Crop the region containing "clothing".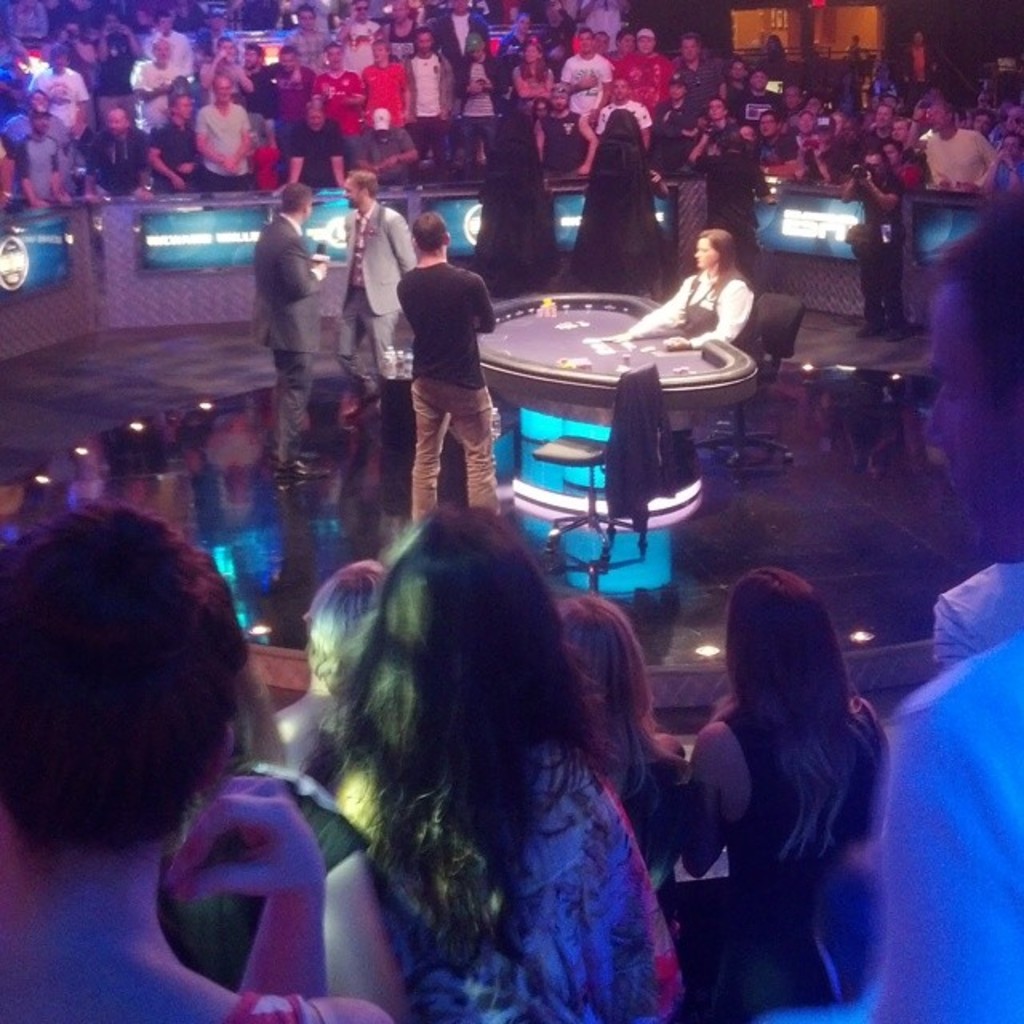
Crop region: locate(355, 46, 411, 133).
